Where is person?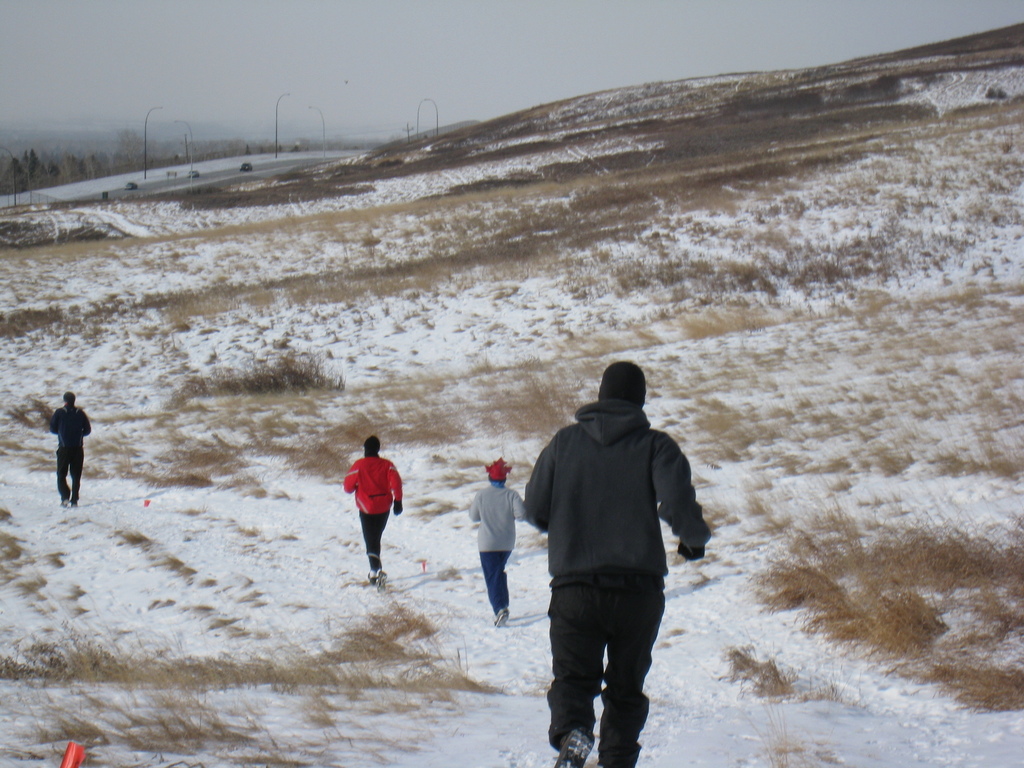
332,431,400,595.
